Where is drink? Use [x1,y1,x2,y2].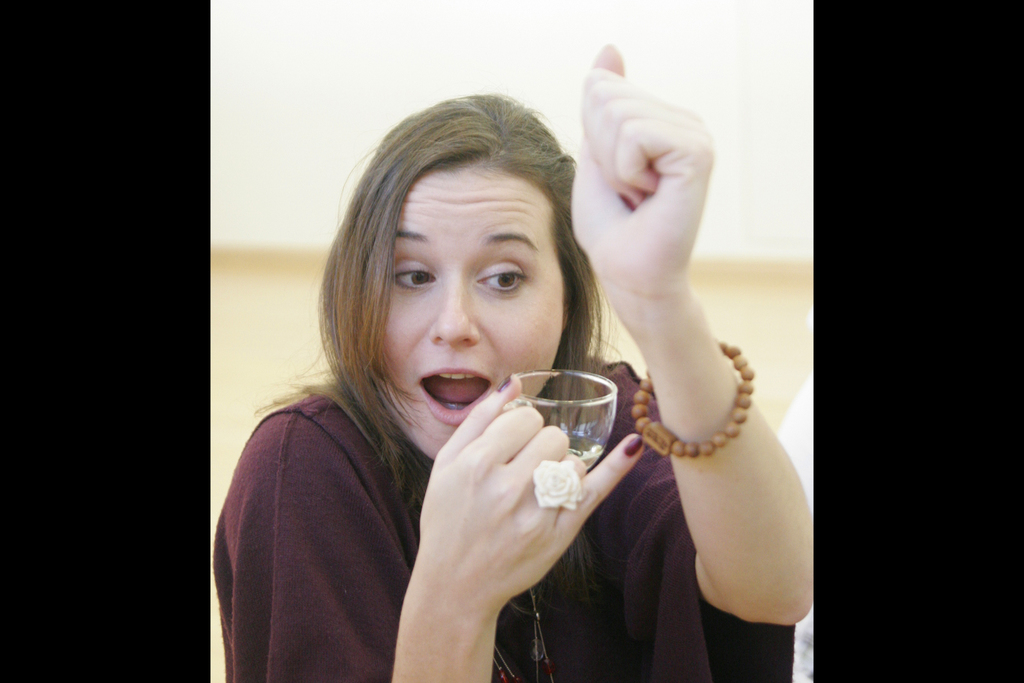
[564,435,604,474].
